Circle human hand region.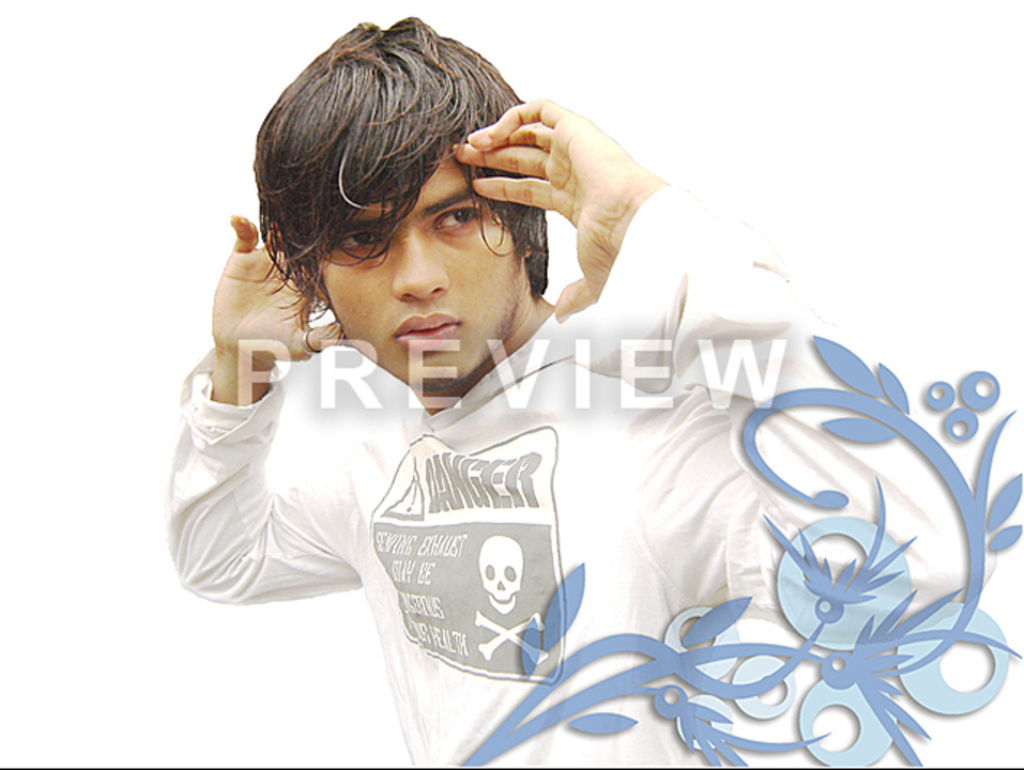
Region: [465,108,656,296].
